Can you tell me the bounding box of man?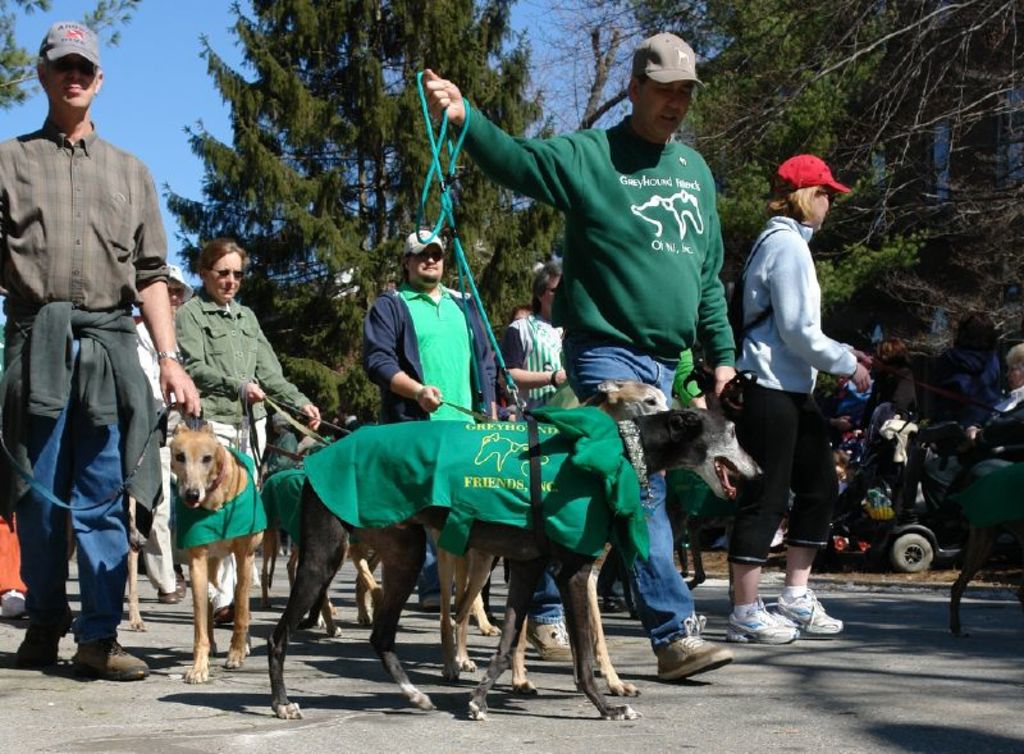
bbox=[422, 26, 745, 682].
